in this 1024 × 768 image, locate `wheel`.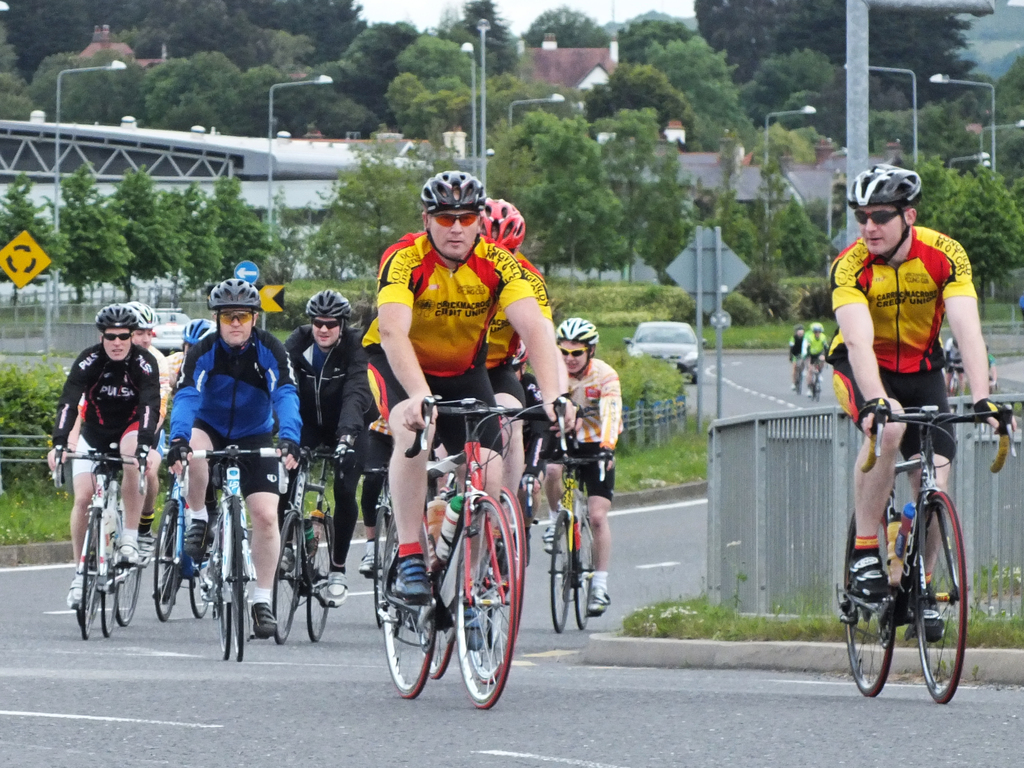
Bounding box: bbox=(573, 508, 596, 628).
